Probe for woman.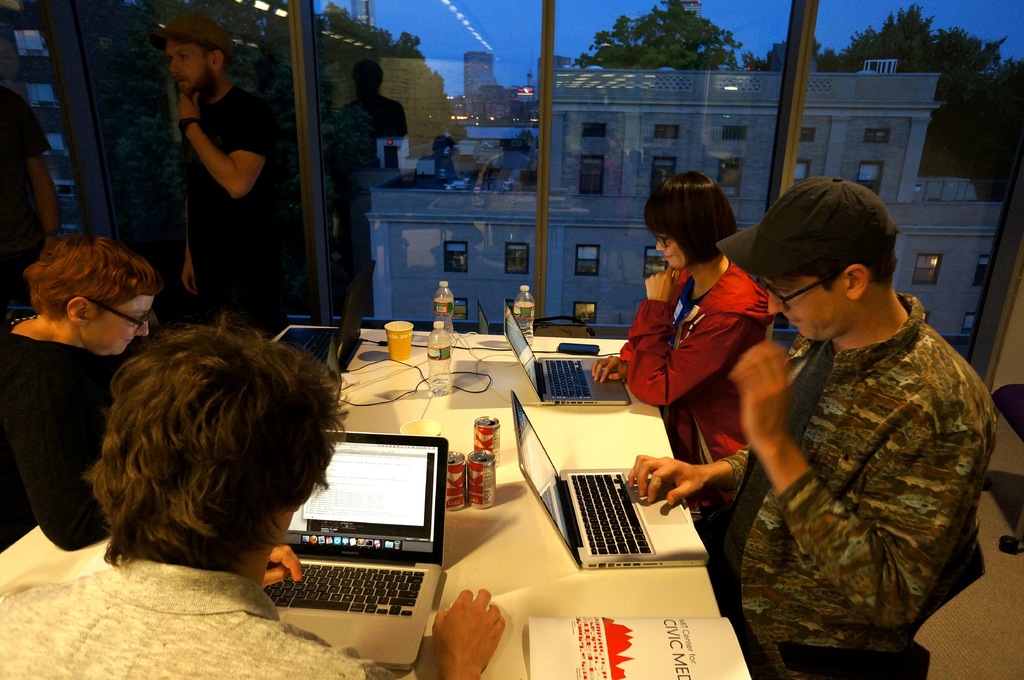
Probe result: (0, 230, 161, 556).
